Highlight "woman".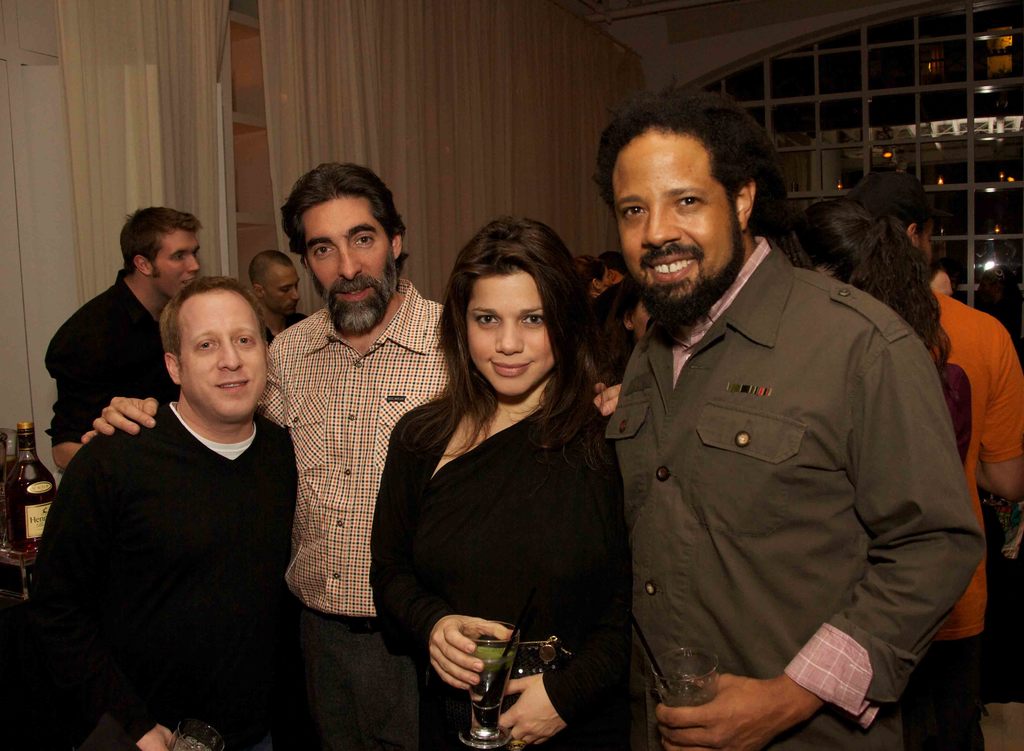
Highlighted region: region(369, 215, 633, 750).
